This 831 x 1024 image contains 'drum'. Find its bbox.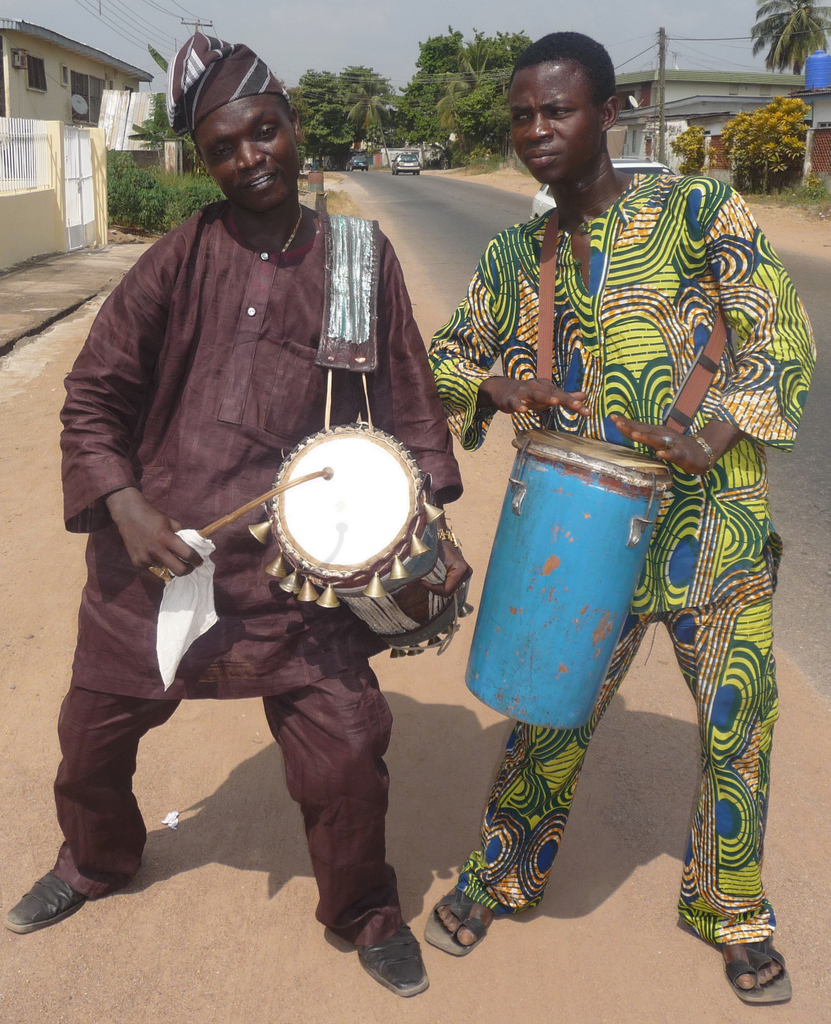
detection(464, 424, 677, 687).
